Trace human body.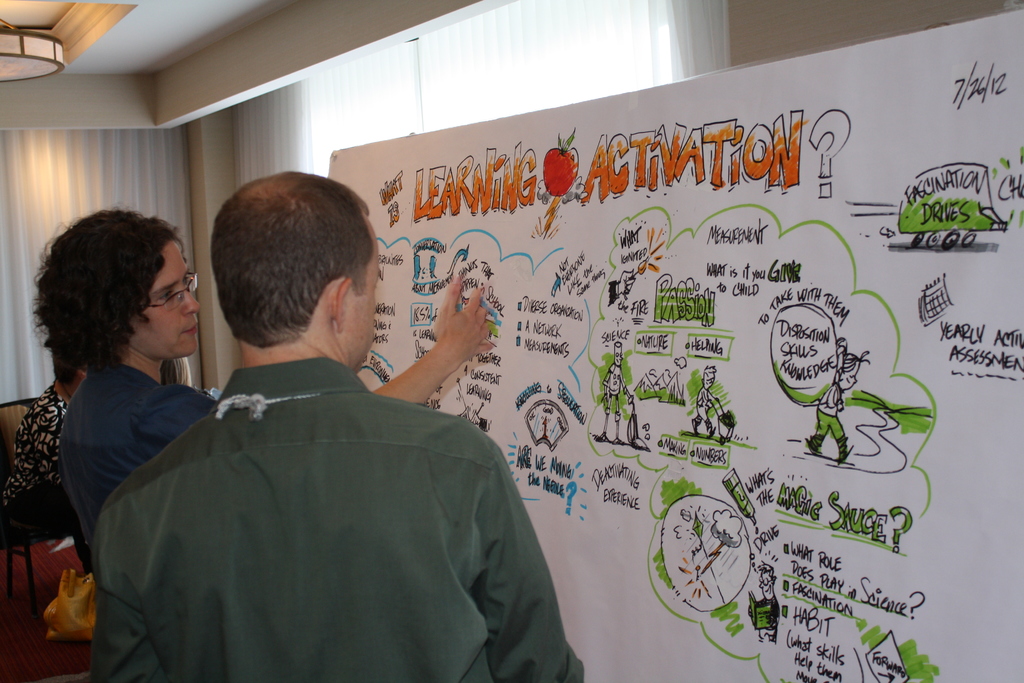
Traced to 0 372 95 589.
